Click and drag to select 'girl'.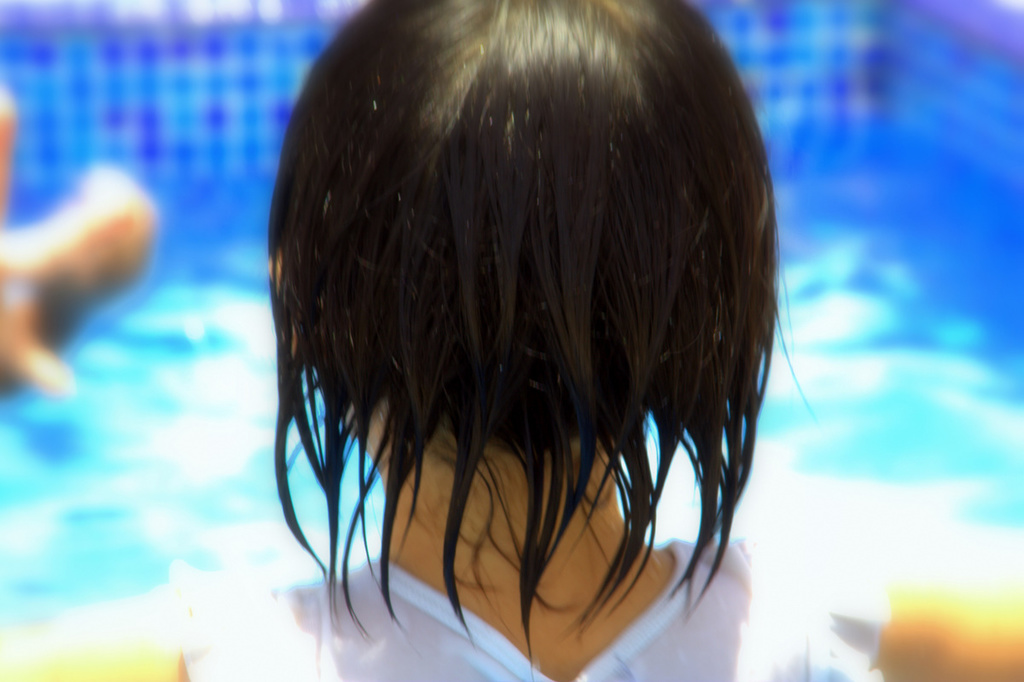
Selection: bbox(0, 0, 1023, 681).
